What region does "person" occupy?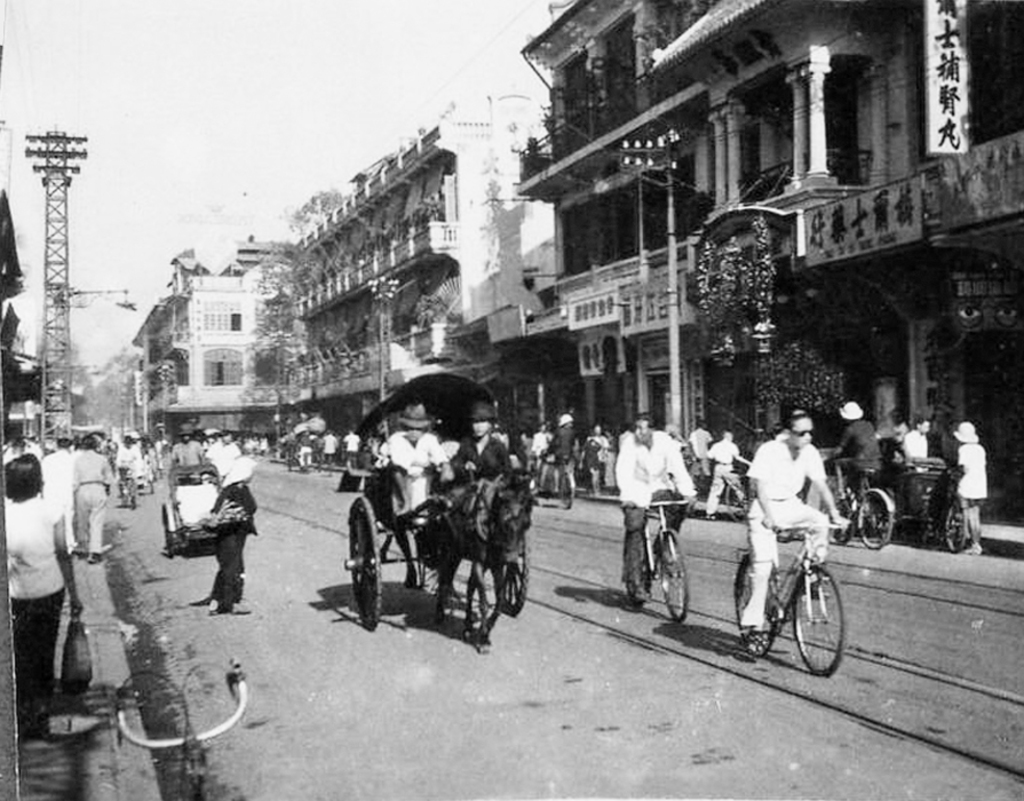
686 417 714 481.
